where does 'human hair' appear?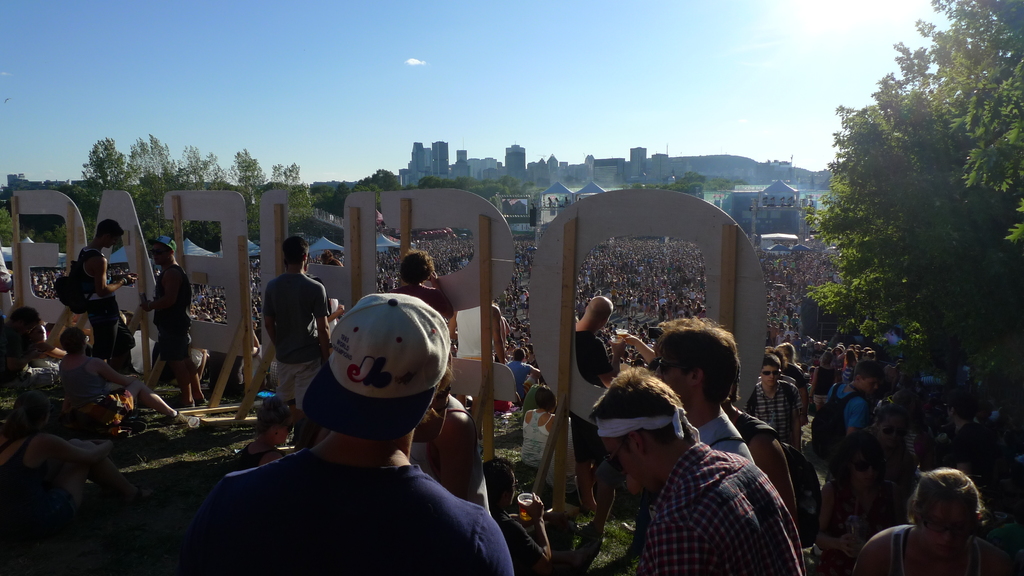
Appears at box(829, 433, 877, 486).
